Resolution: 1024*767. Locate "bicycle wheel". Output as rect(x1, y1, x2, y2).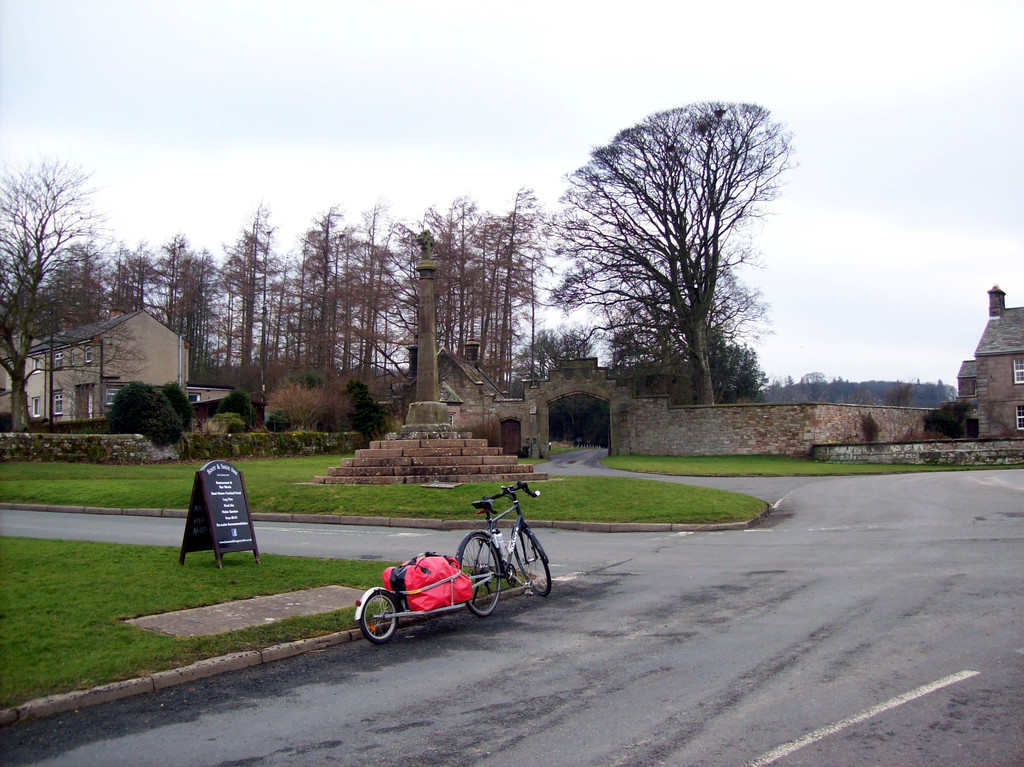
rect(465, 535, 502, 618).
